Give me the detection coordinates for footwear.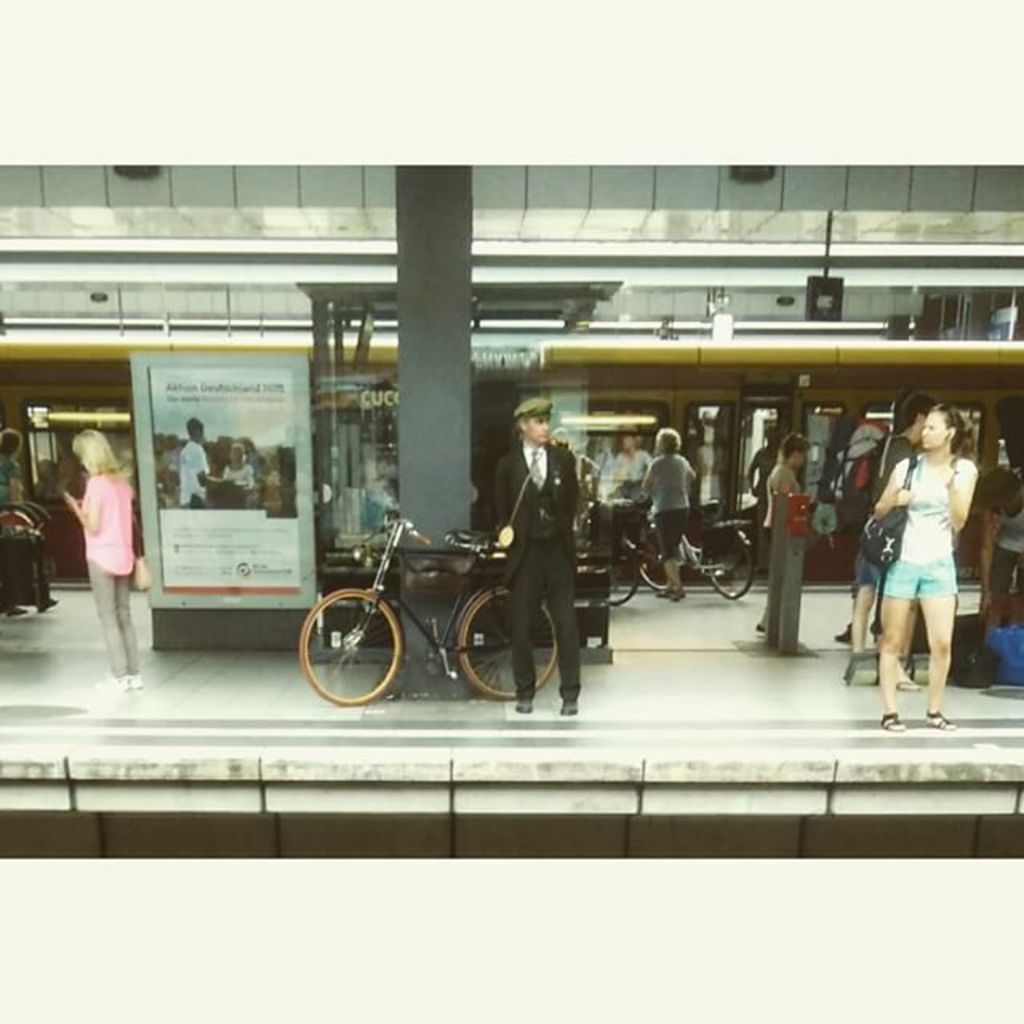
select_region(890, 670, 923, 691).
